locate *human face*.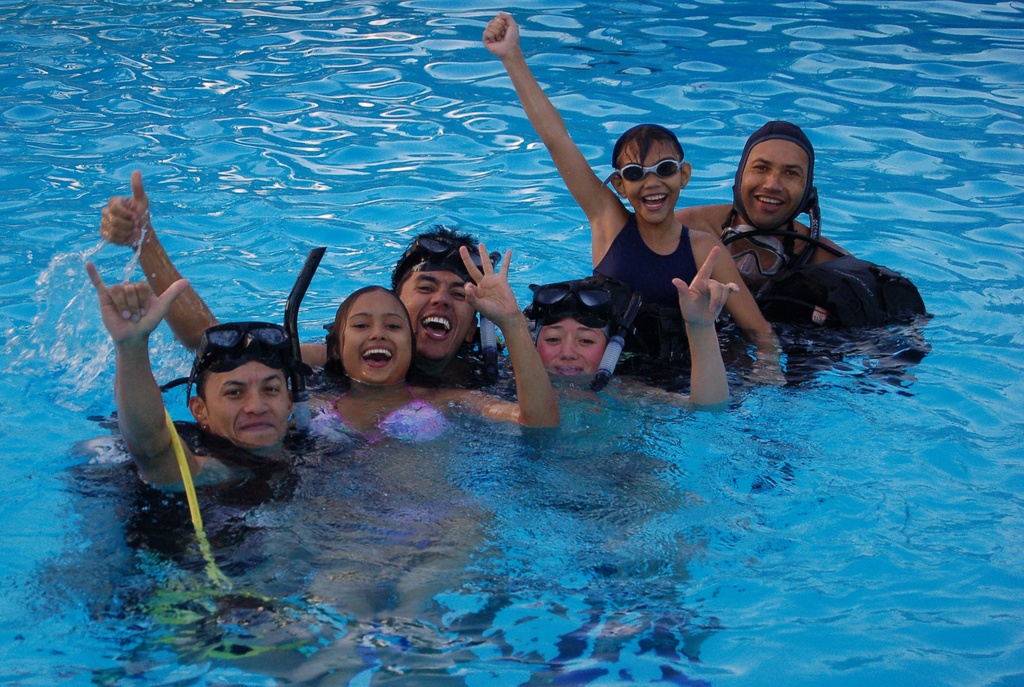
Bounding box: pyautogui.locateOnScreen(535, 314, 607, 384).
